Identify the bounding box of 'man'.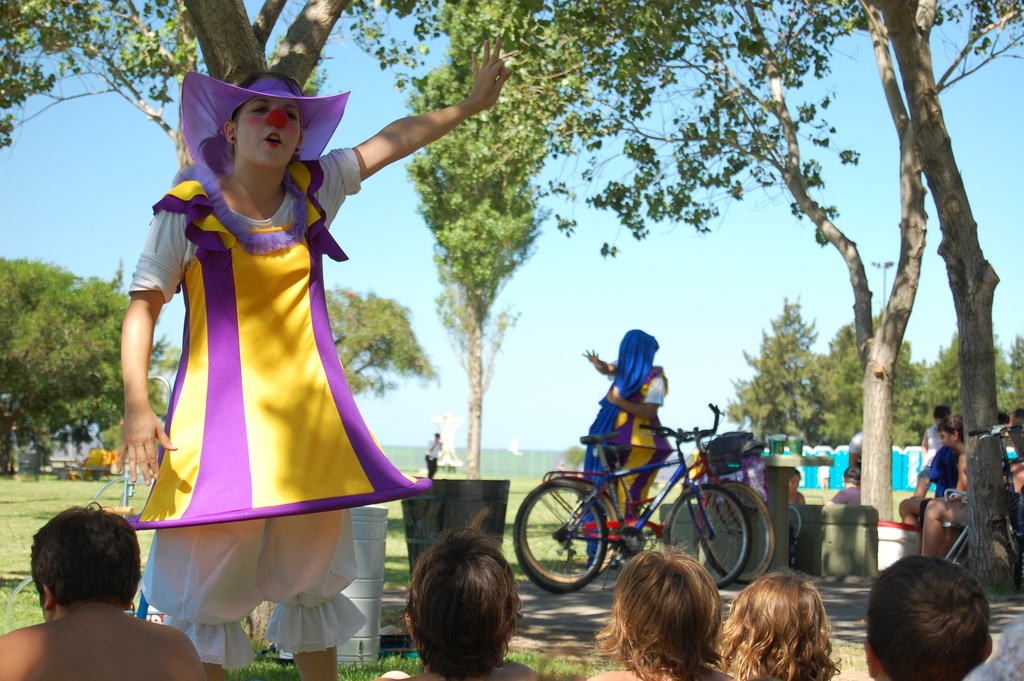
bbox=[917, 415, 972, 560].
